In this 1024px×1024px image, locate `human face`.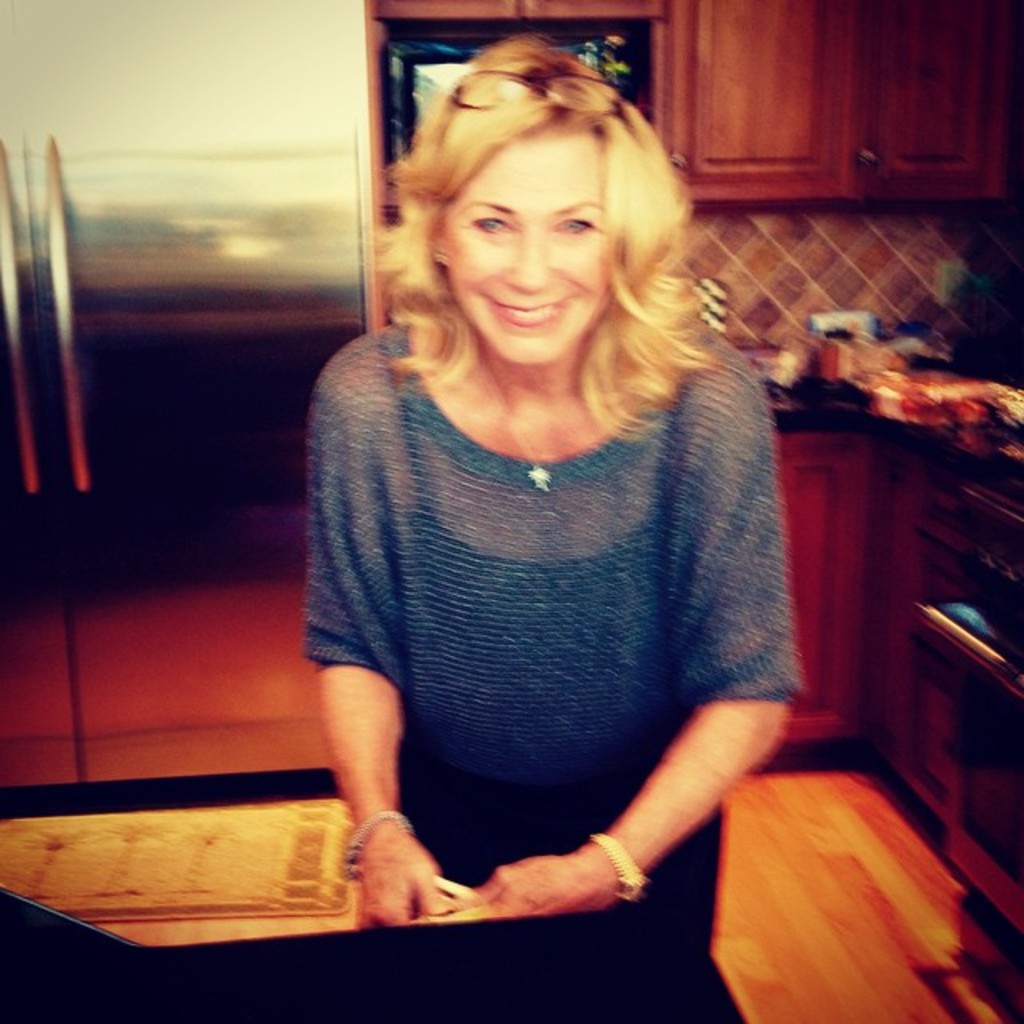
Bounding box: pyautogui.locateOnScreen(446, 142, 611, 366).
